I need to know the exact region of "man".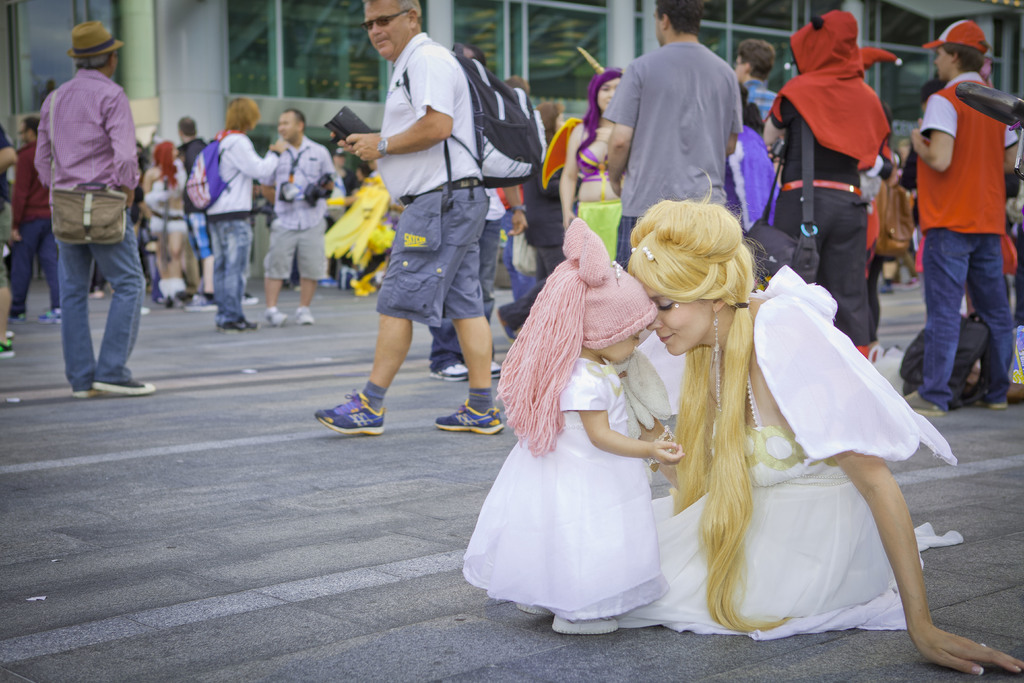
Region: box=[22, 28, 154, 403].
